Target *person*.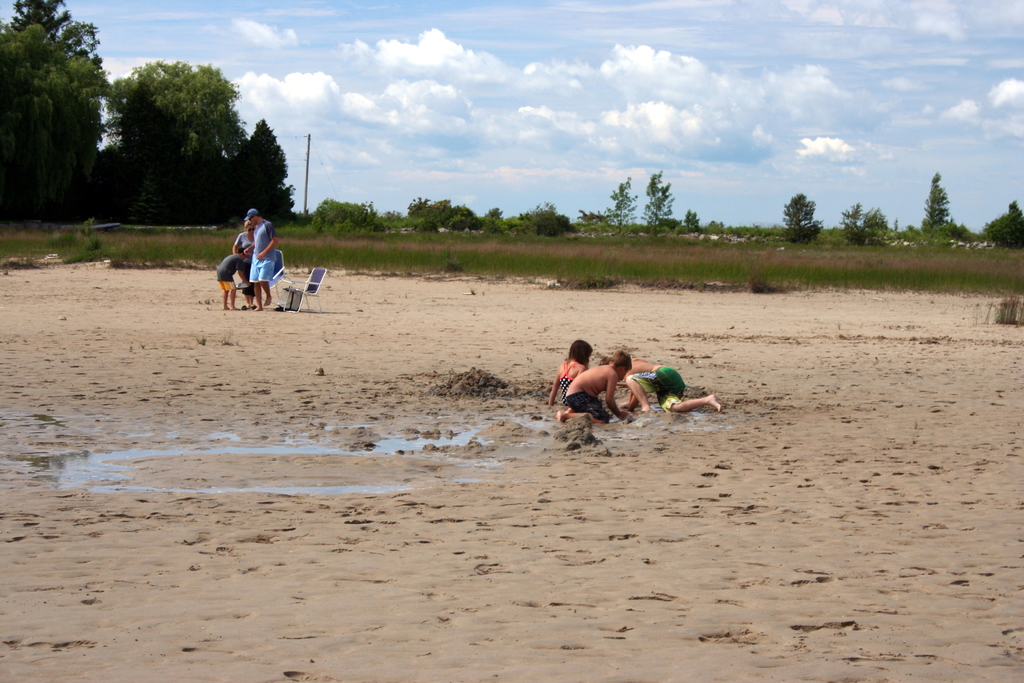
Target region: (557,349,629,422).
